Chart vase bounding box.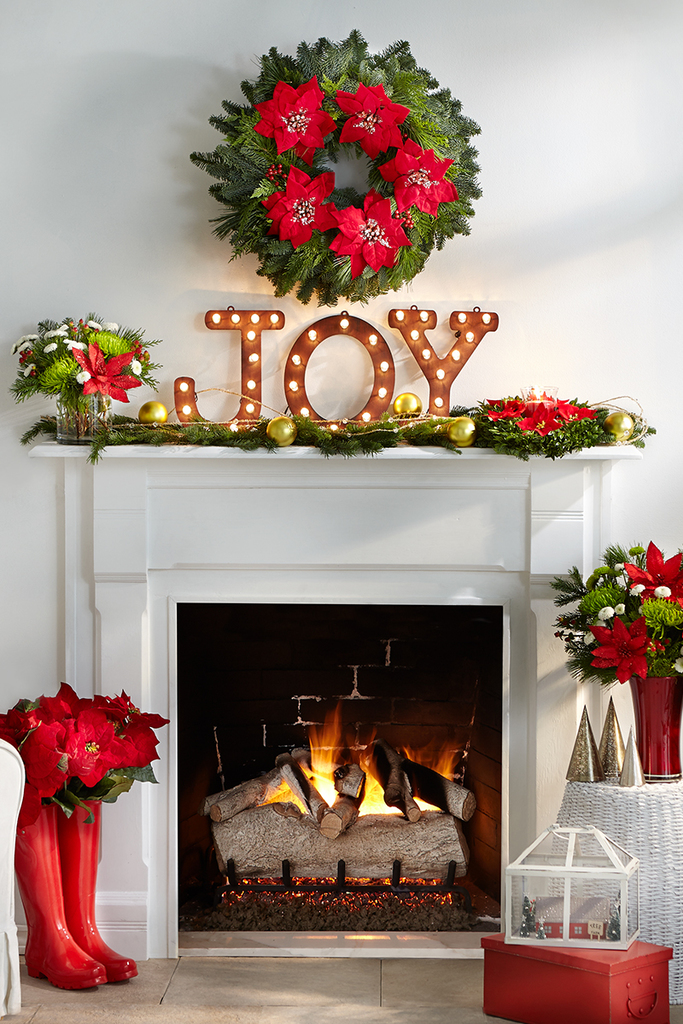
Charted: bbox(628, 673, 682, 778).
